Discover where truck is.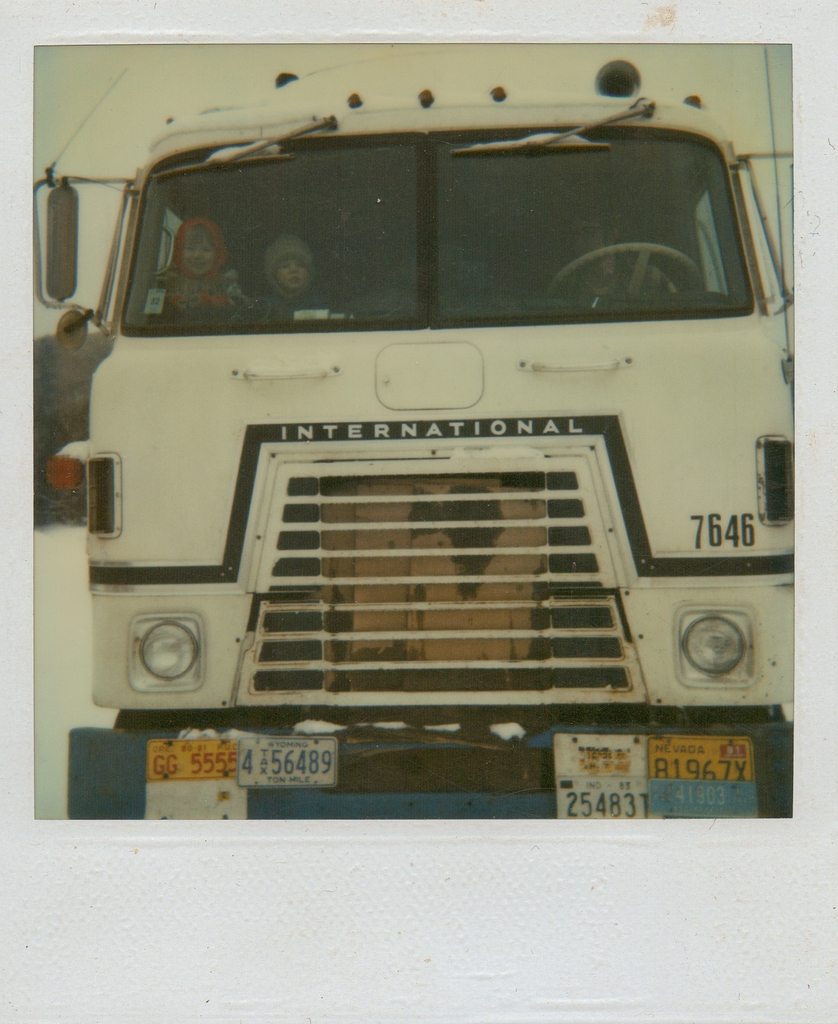
Discovered at <region>0, 73, 816, 812</region>.
